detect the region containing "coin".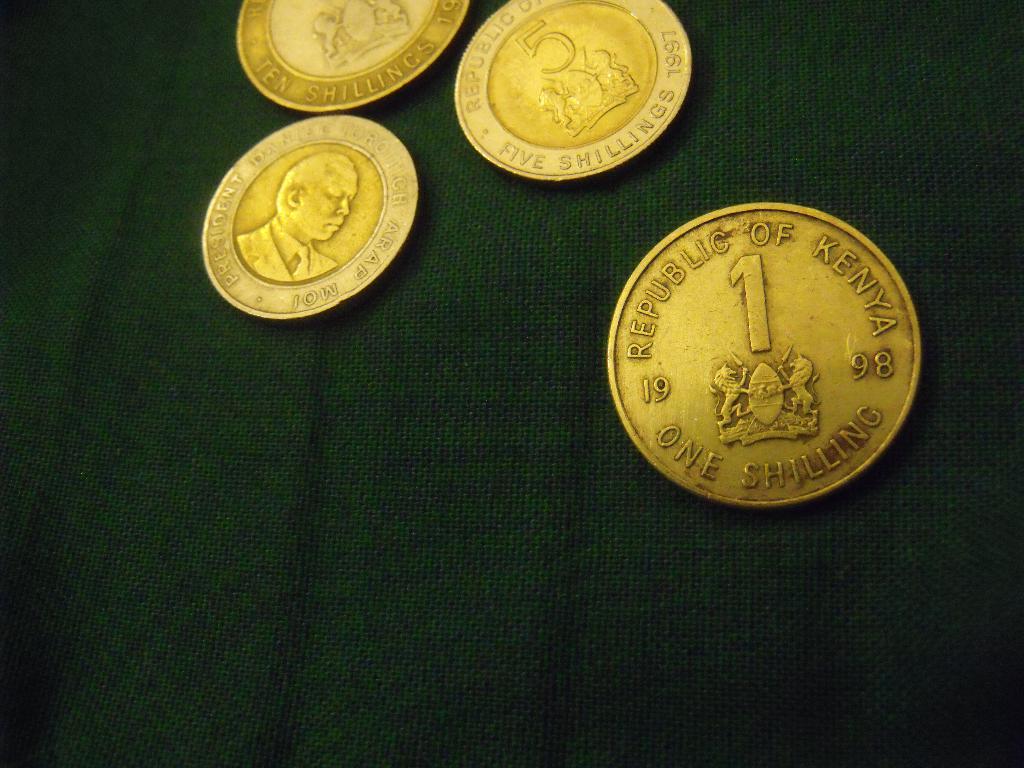
(left=200, top=115, right=422, bottom=318).
